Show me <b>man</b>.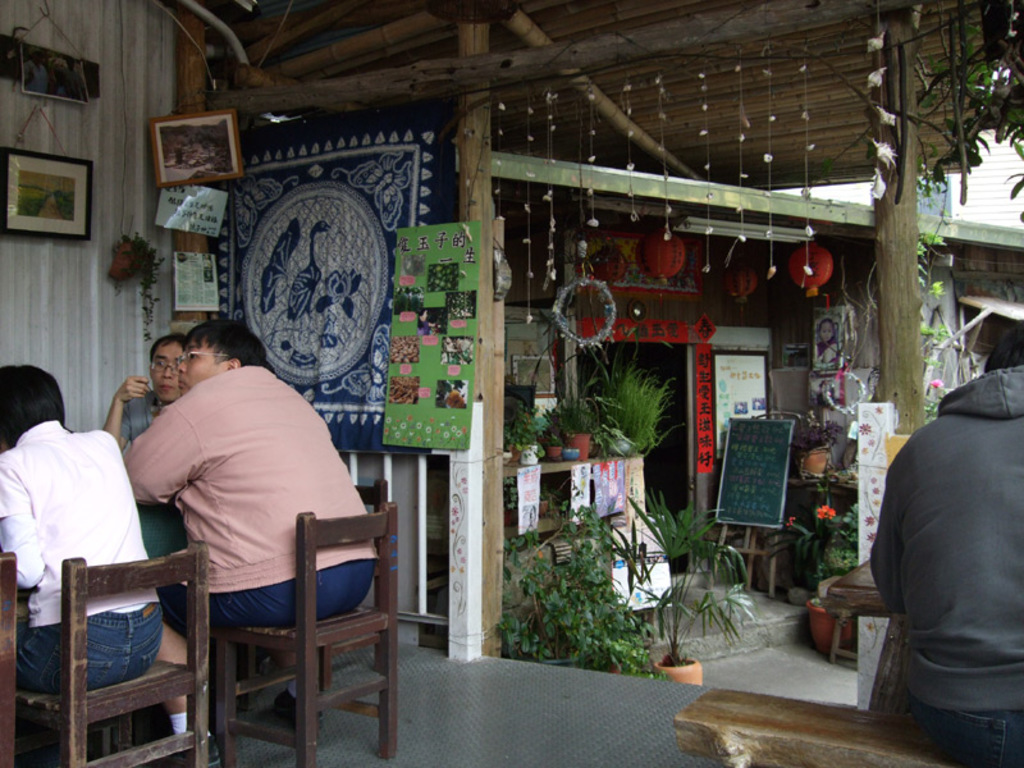
<b>man</b> is here: box(0, 360, 161, 767).
